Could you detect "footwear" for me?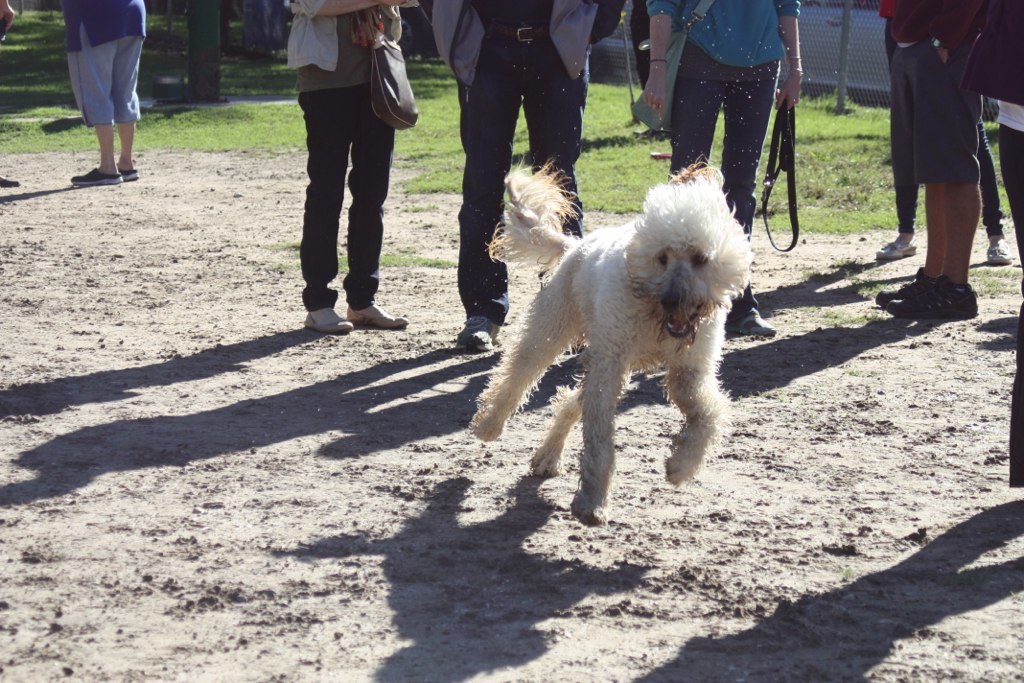
Detection result: {"x1": 887, "y1": 280, "x2": 978, "y2": 320}.
